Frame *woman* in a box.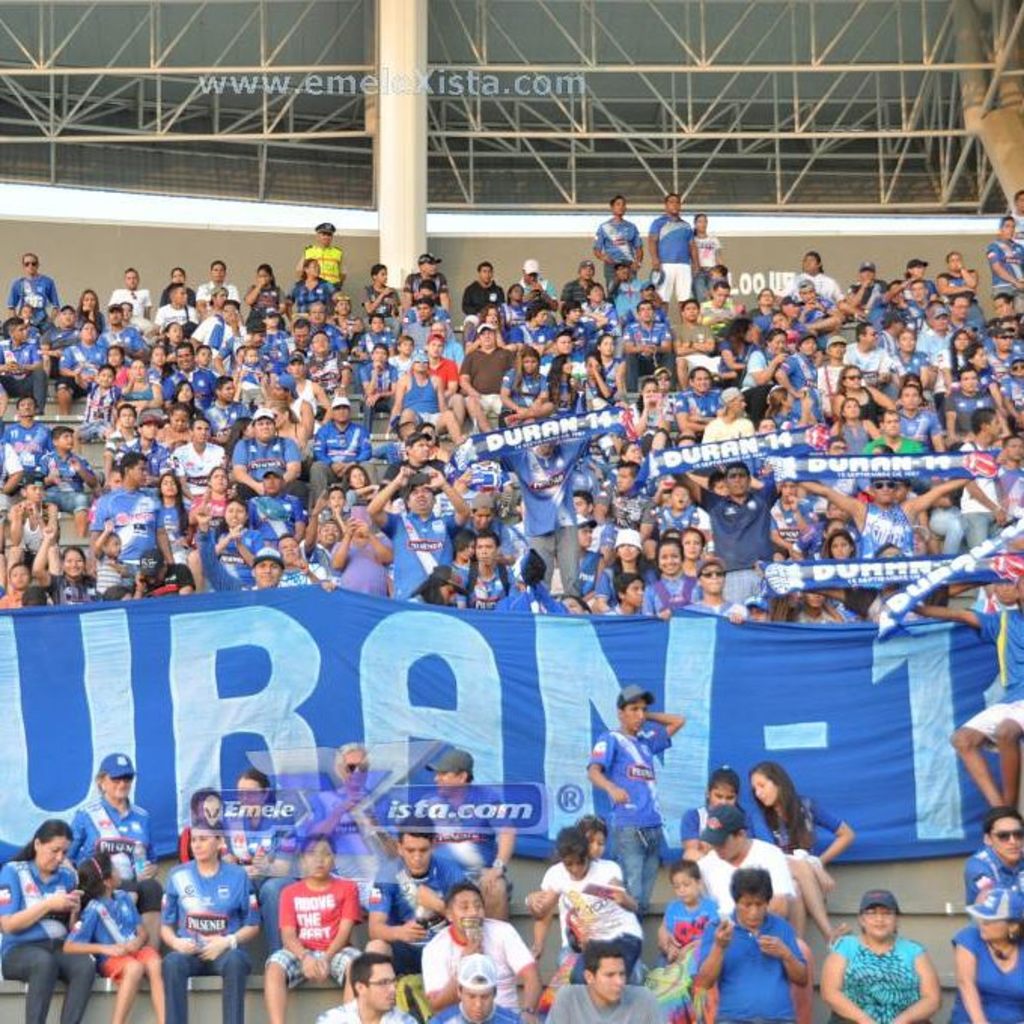
pyautogui.locateOnScreen(750, 327, 788, 414).
